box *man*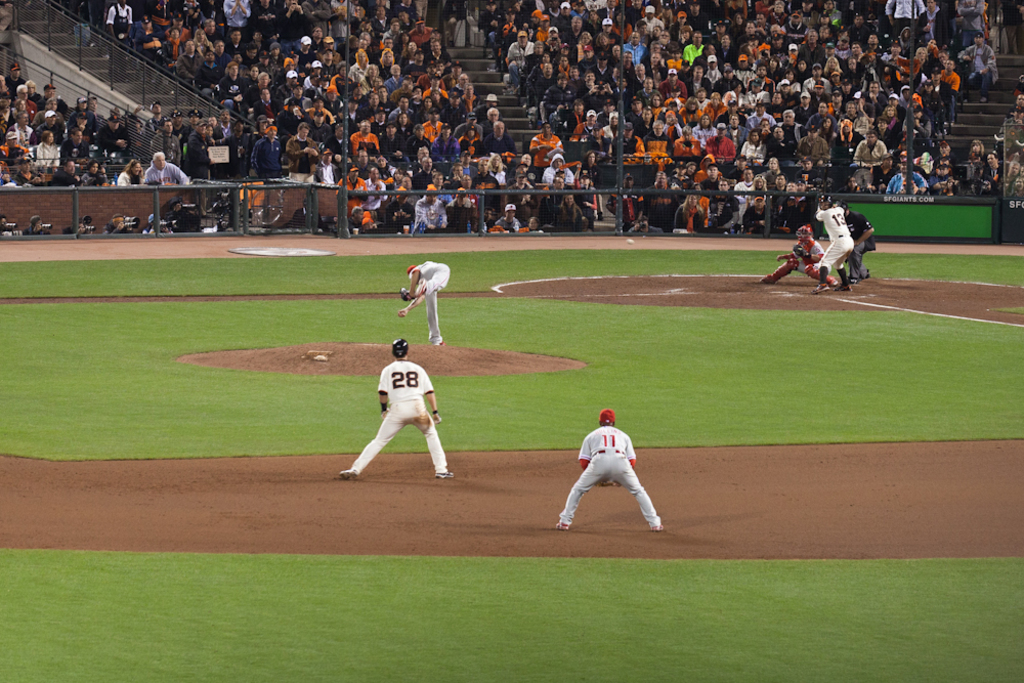
931 160 958 196
